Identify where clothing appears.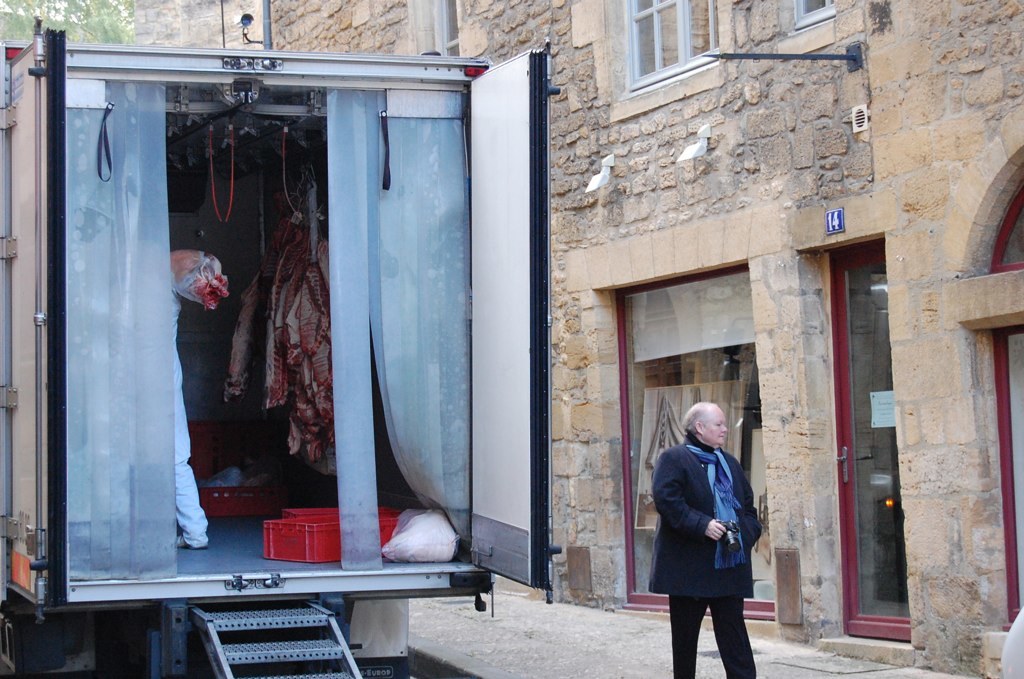
Appears at 221 270 291 406.
